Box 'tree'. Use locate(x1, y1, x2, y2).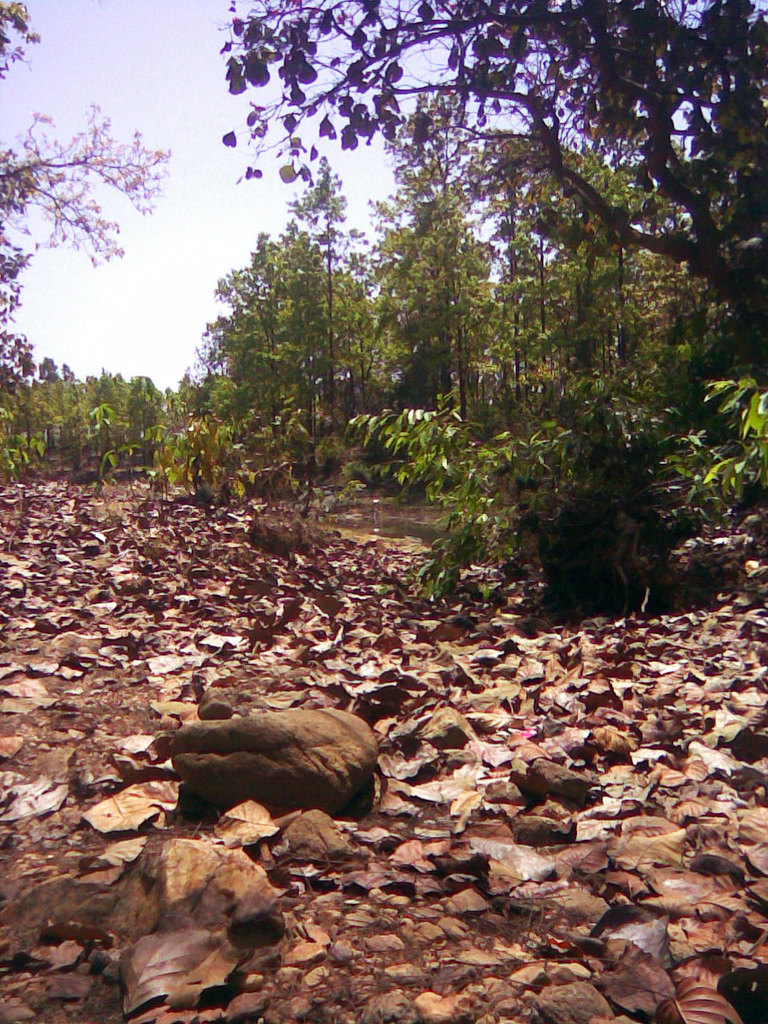
locate(462, 121, 547, 439).
